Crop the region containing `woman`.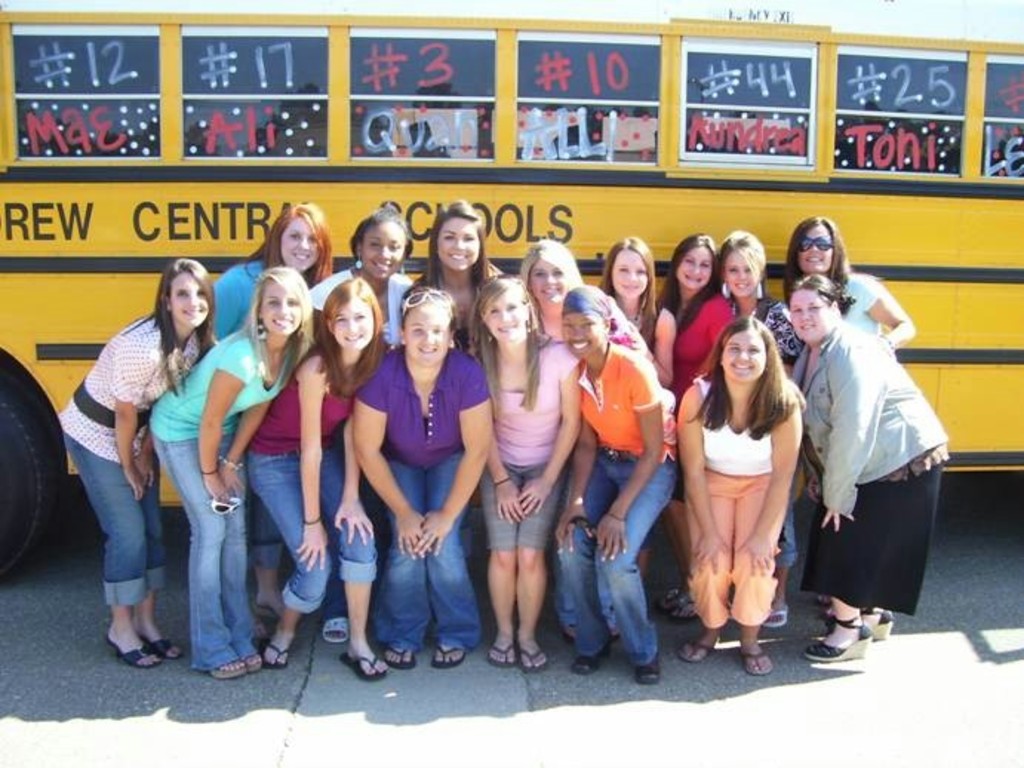
Crop region: x1=240 y1=274 x2=393 y2=676.
